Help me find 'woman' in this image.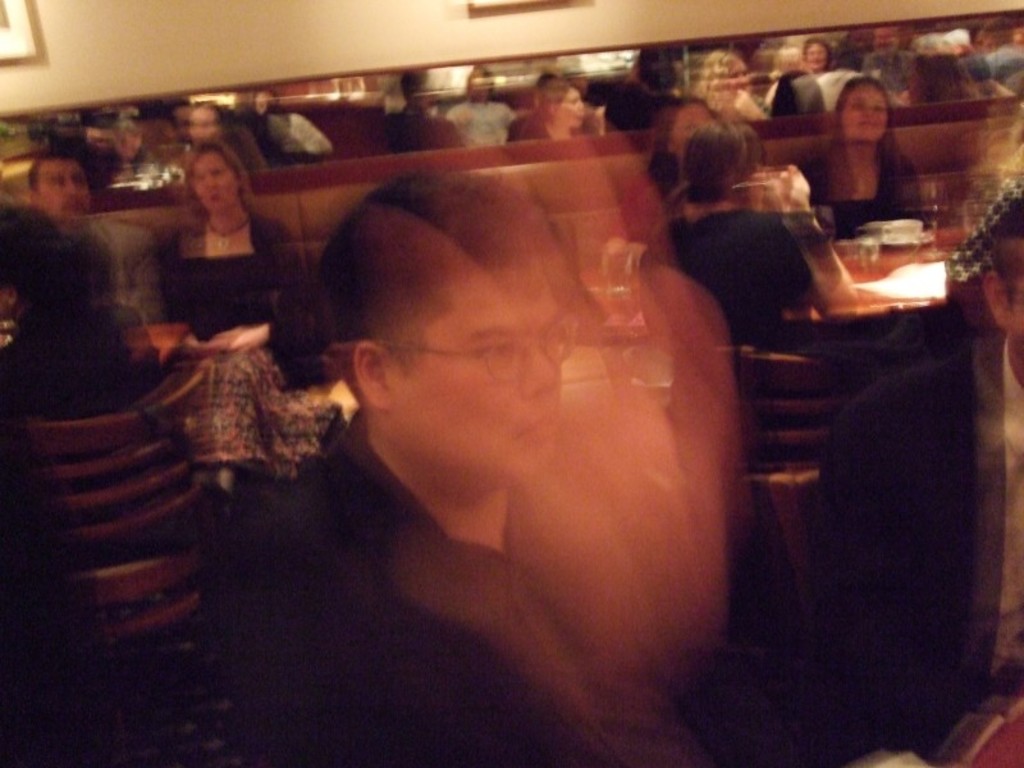
Found it: 512:81:603:141.
